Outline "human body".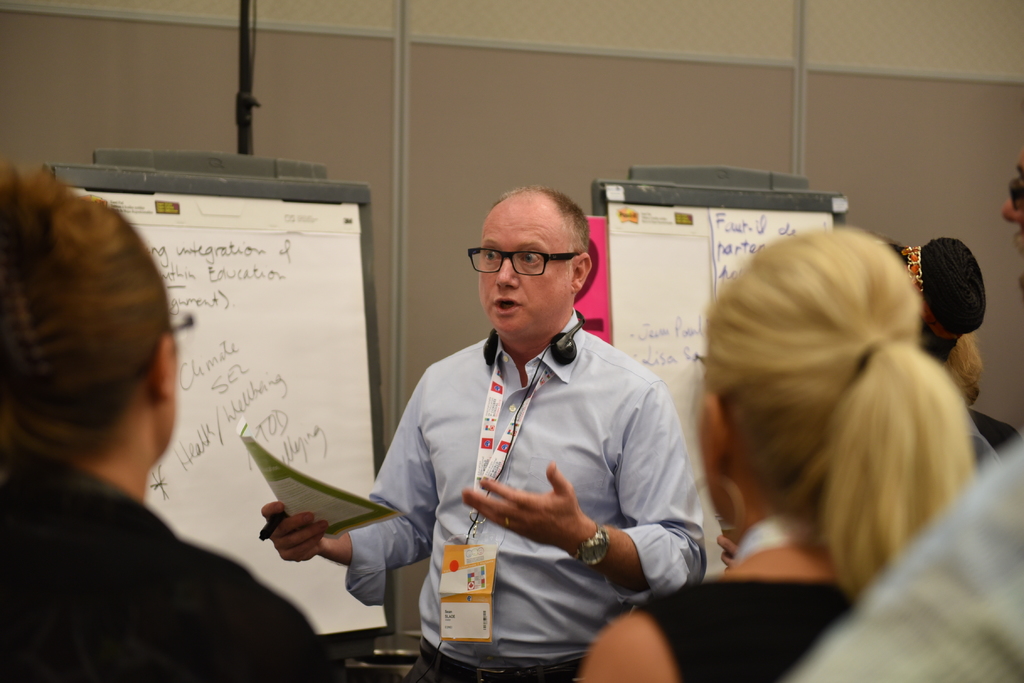
Outline: 6:169:343:671.
